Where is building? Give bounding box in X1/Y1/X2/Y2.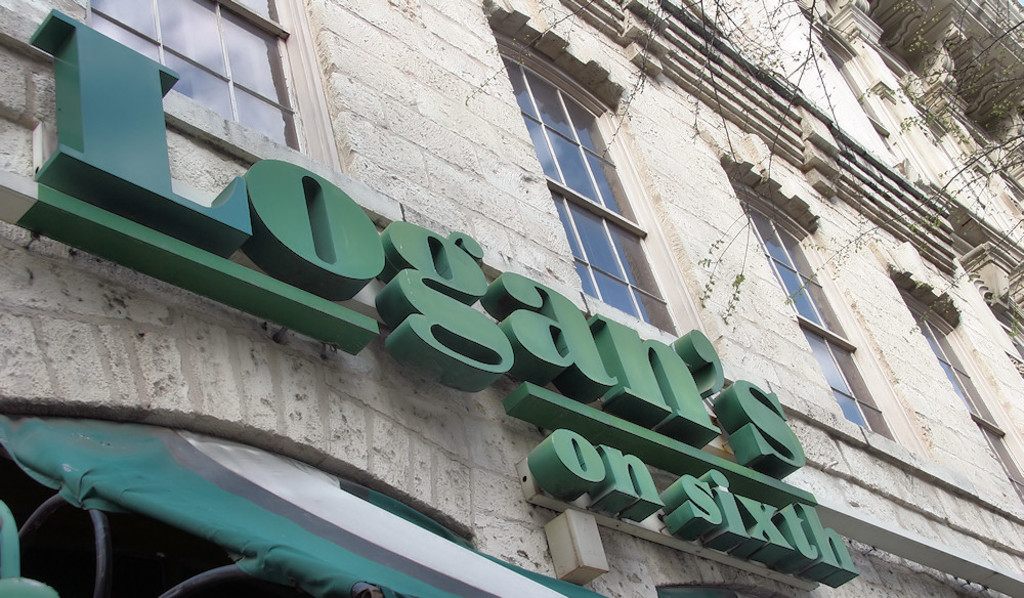
0/0/1023/597.
